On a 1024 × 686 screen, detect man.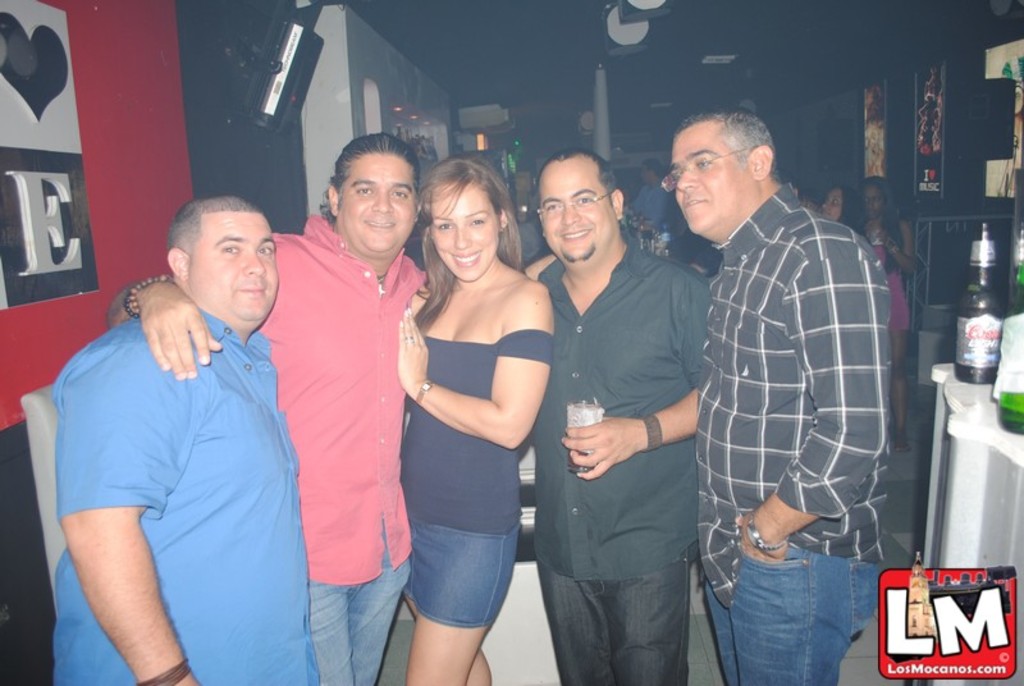
crop(531, 148, 713, 685).
